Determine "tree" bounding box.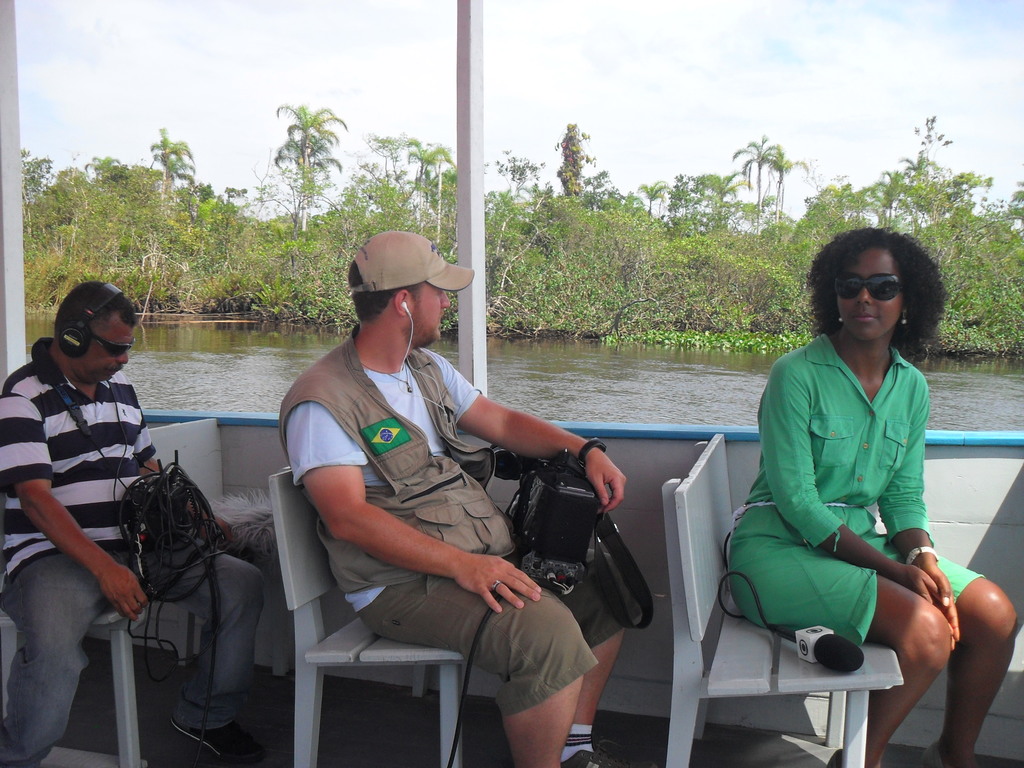
Determined: <bbox>410, 140, 446, 231</bbox>.
